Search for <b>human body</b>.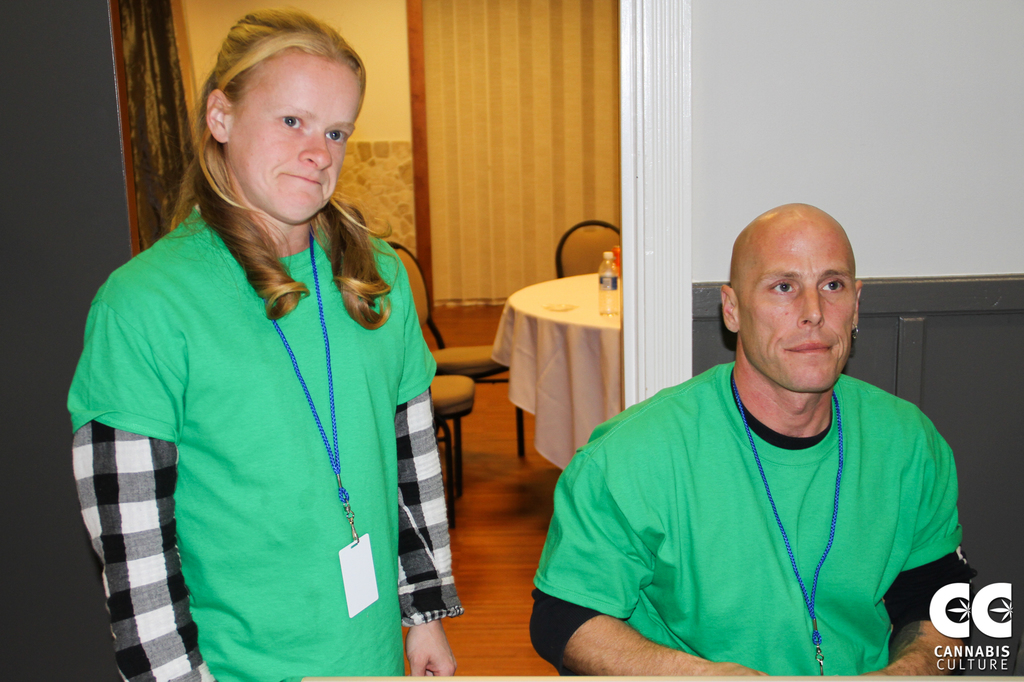
Found at [73,9,463,681].
